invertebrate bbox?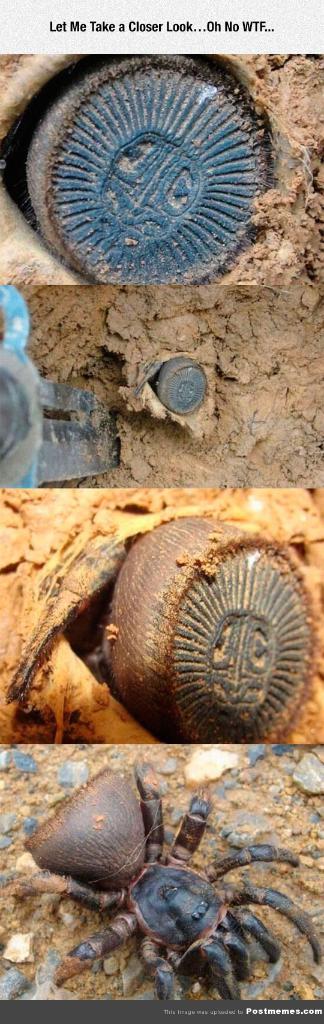
x1=5, y1=510, x2=323, y2=748
